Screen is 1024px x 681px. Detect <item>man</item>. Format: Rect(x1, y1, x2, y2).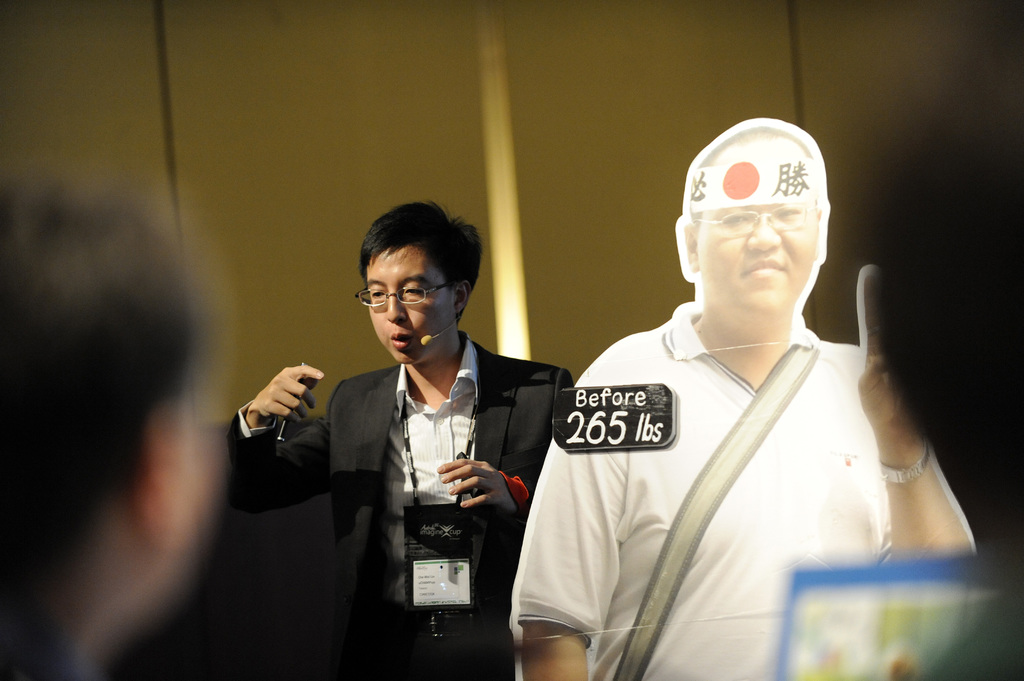
Rect(228, 198, 577, 680).
